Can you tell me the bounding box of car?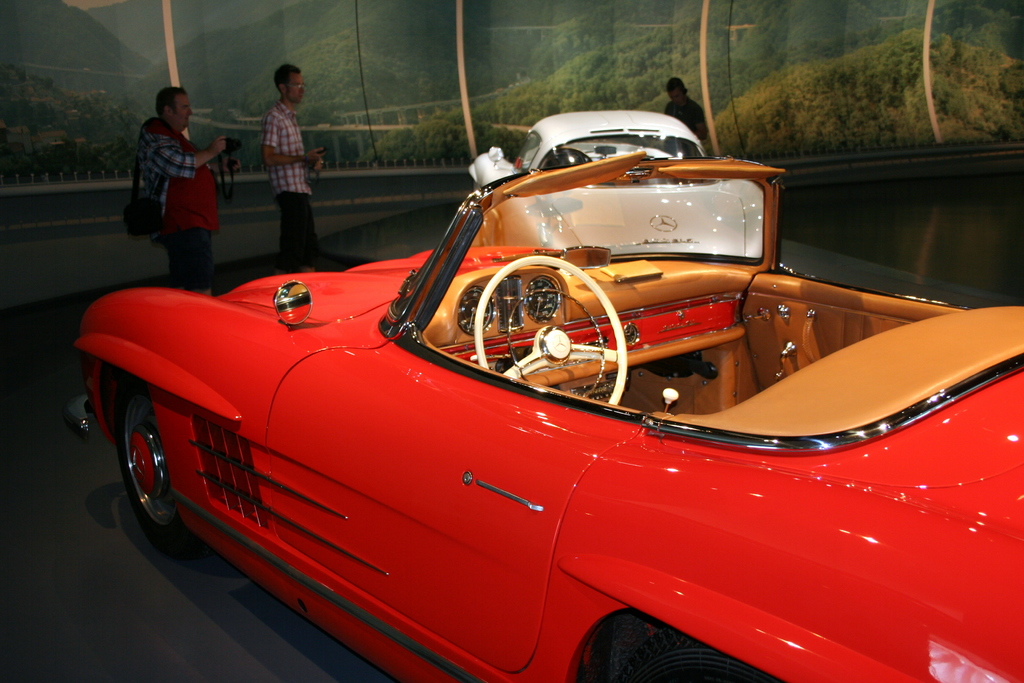
bbox=[495, 104, 714, 174].
